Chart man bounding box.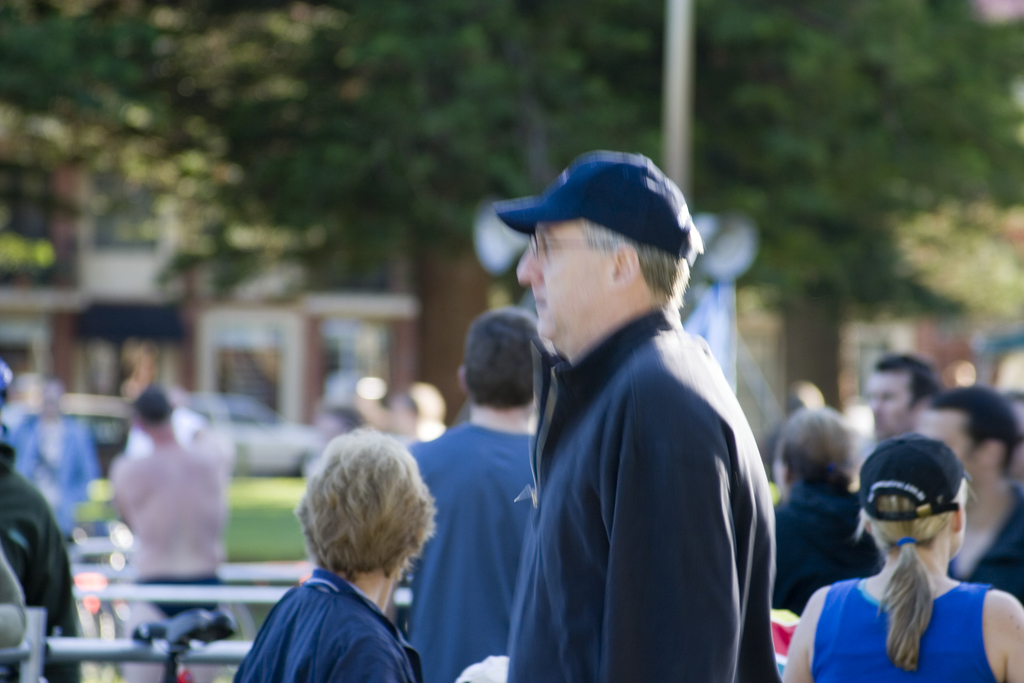
Charted: detection(916, 383, 1022, 609).
